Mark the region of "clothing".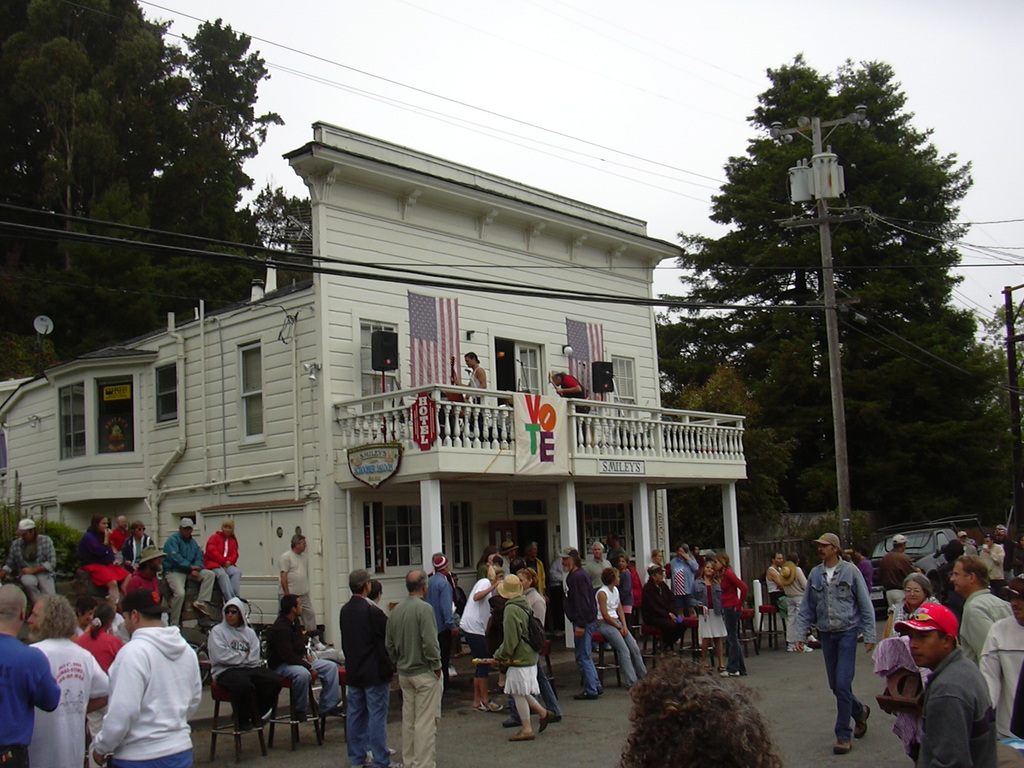
Region: <bbox>766, 564, 782, 596</bbox>.
